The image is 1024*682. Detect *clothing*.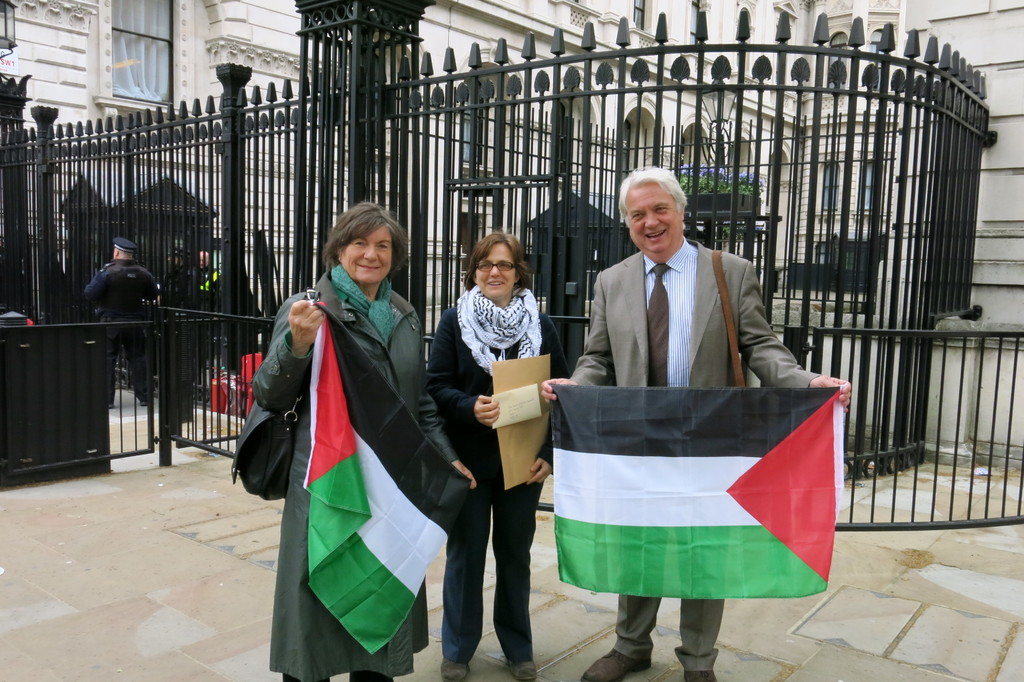
Detection: BBox(575, 235, 821, 666).
